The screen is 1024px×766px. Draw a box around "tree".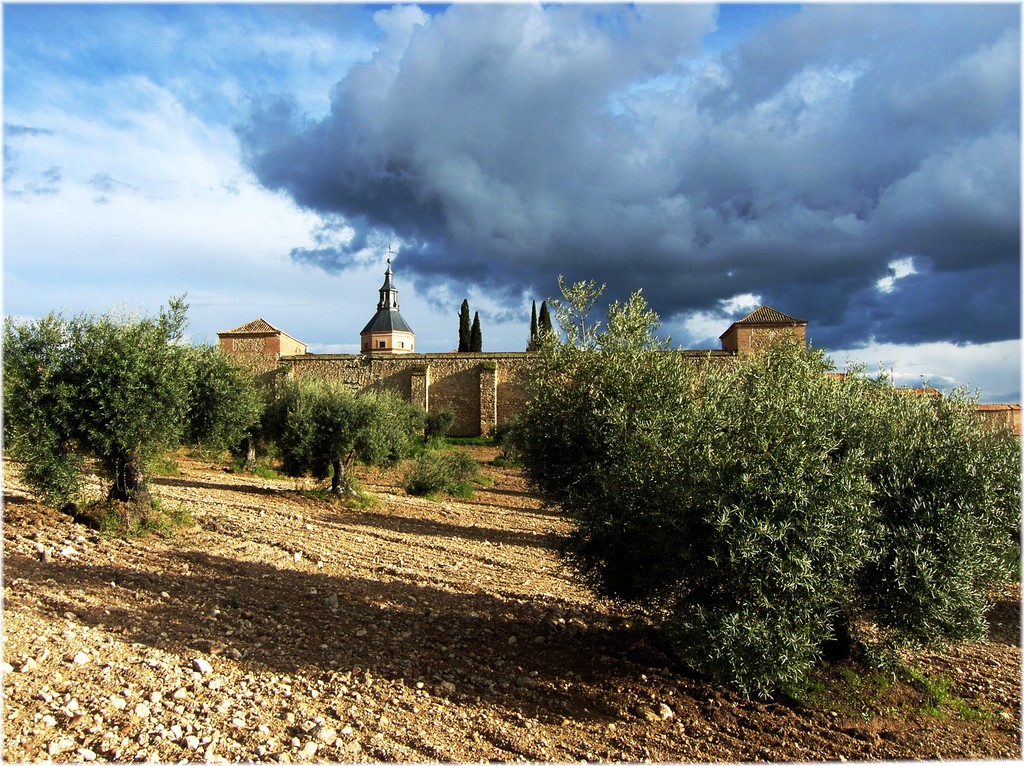
box=[538, 301, 557, 355].
